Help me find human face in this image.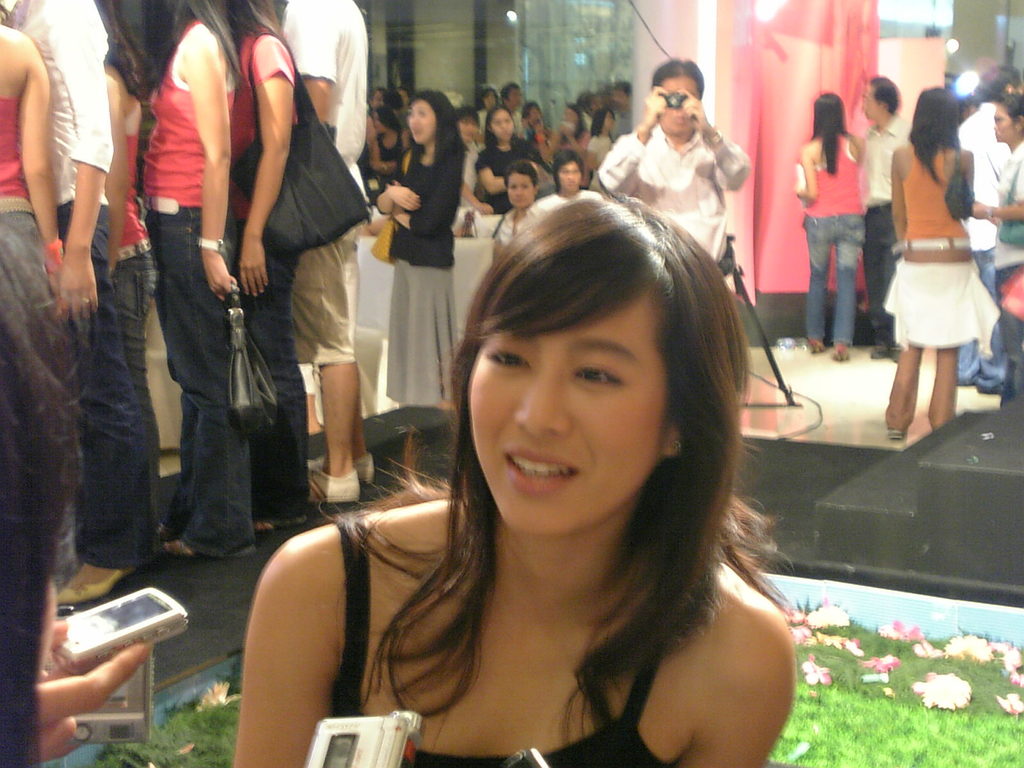
Found it: 508 168 533 210.
